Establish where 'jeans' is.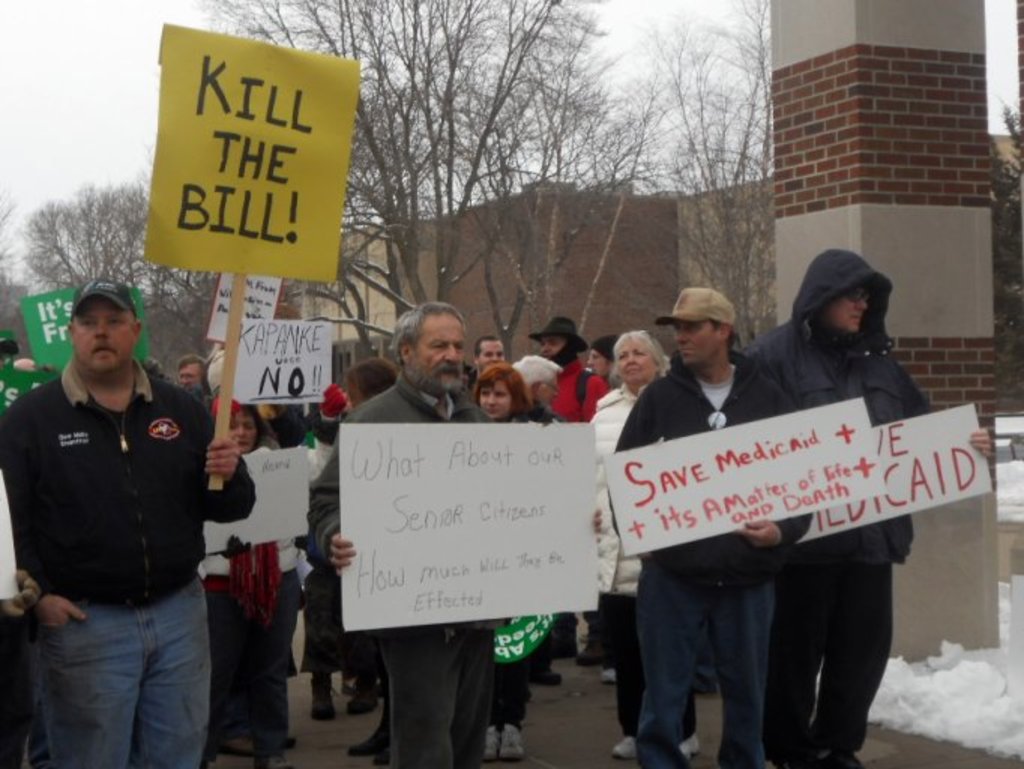
Established at 24:583:209:767.
